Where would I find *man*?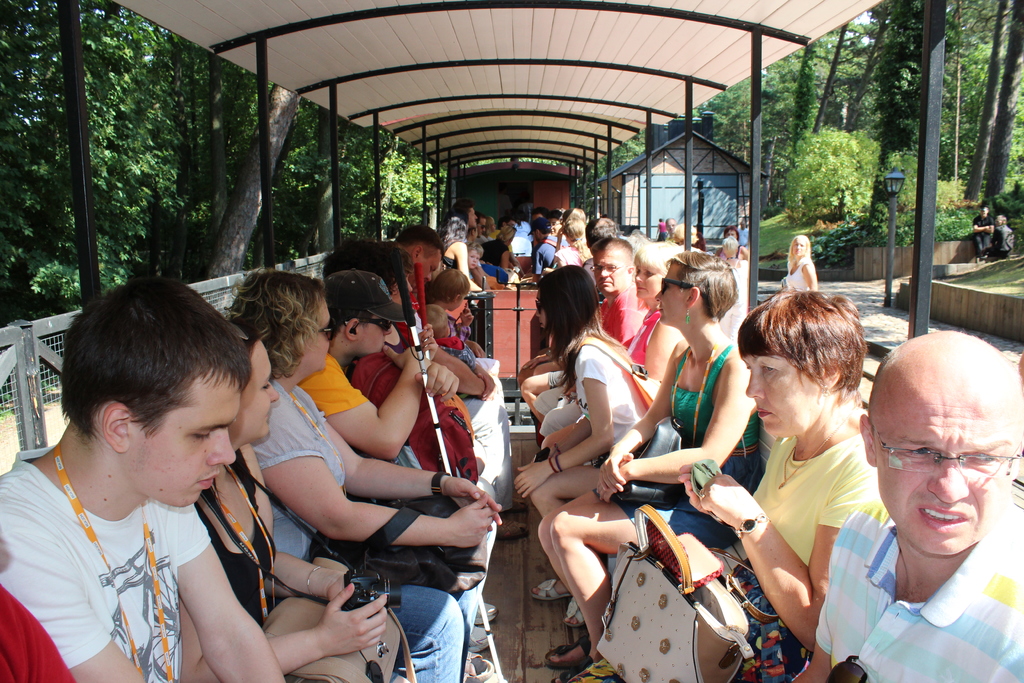
At <box>514,233,656,382</box>.
